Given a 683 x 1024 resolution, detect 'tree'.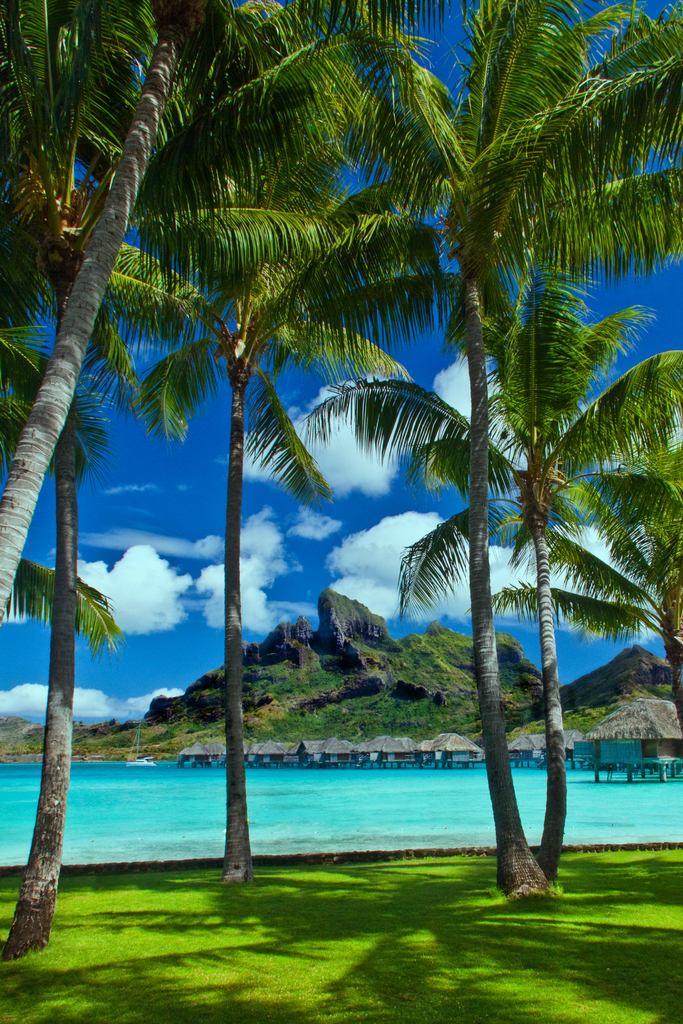
<box>0,397,120,653</box>.
